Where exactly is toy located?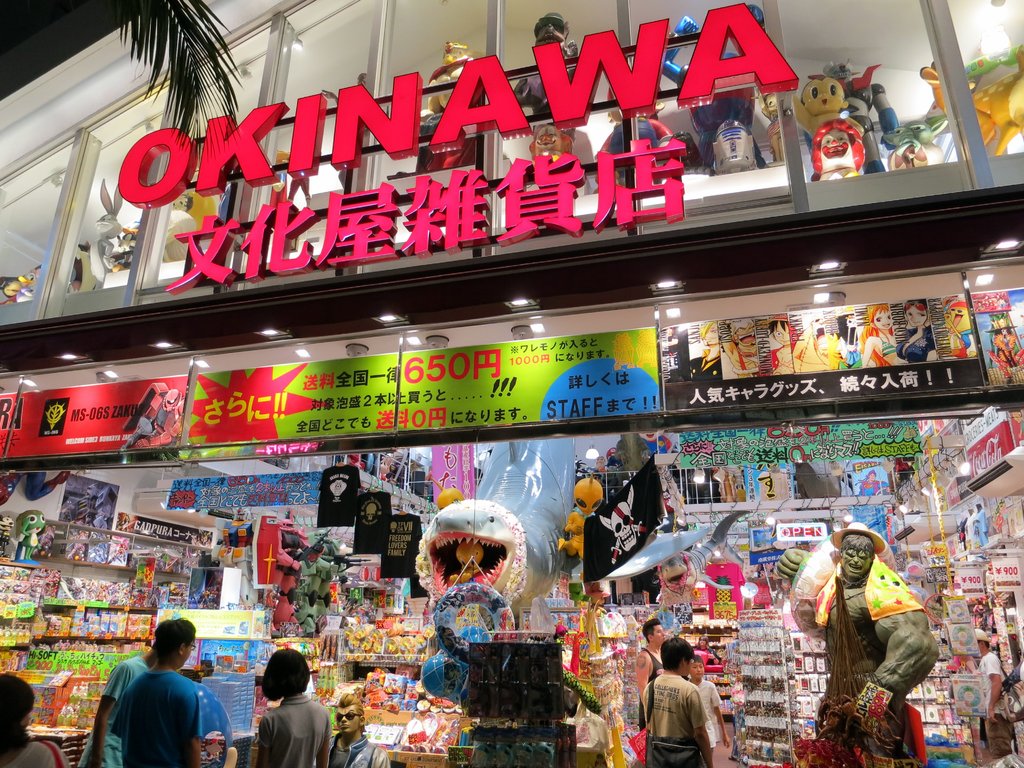
Its bounding box is box(0, 509, 17, 566).
